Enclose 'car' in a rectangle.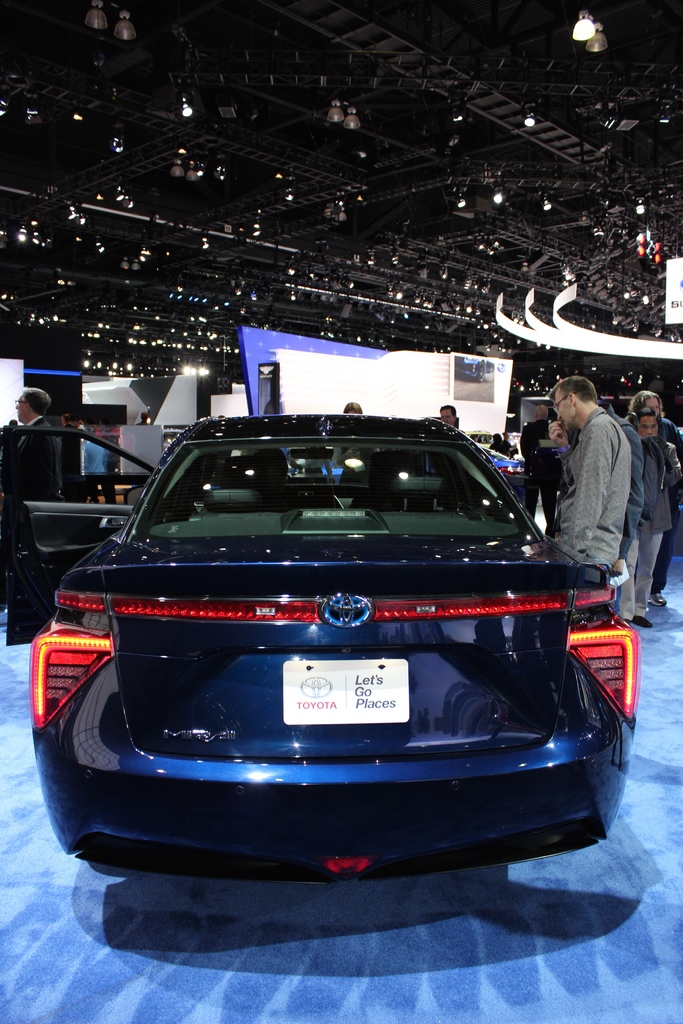
l=1, t=413, r=639, b=888.
